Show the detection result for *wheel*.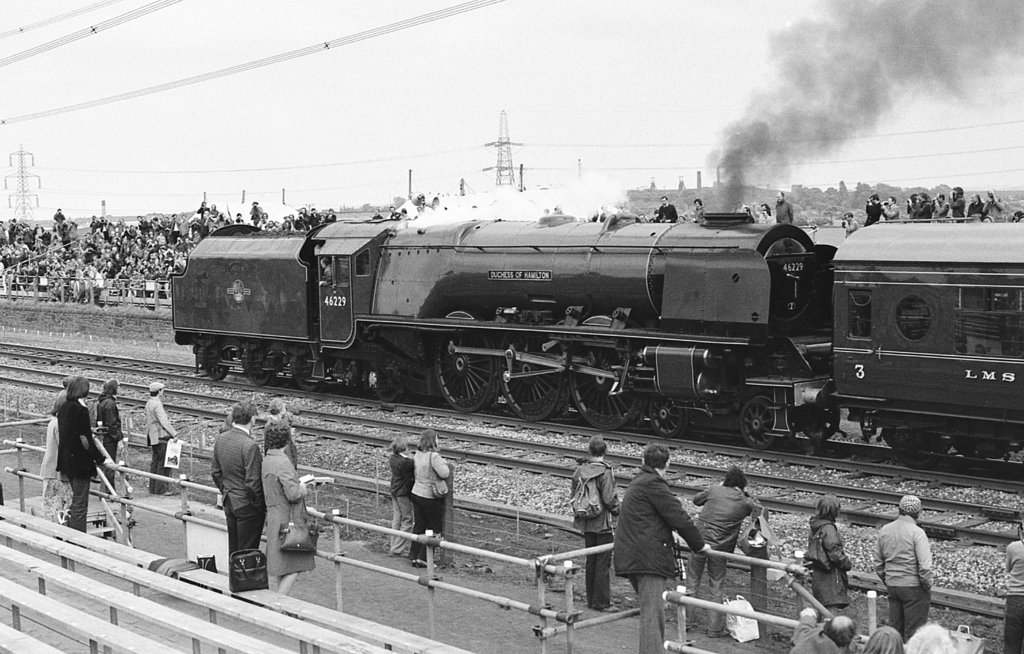
[x1=799, y1=395, x2=840, y2=442].
